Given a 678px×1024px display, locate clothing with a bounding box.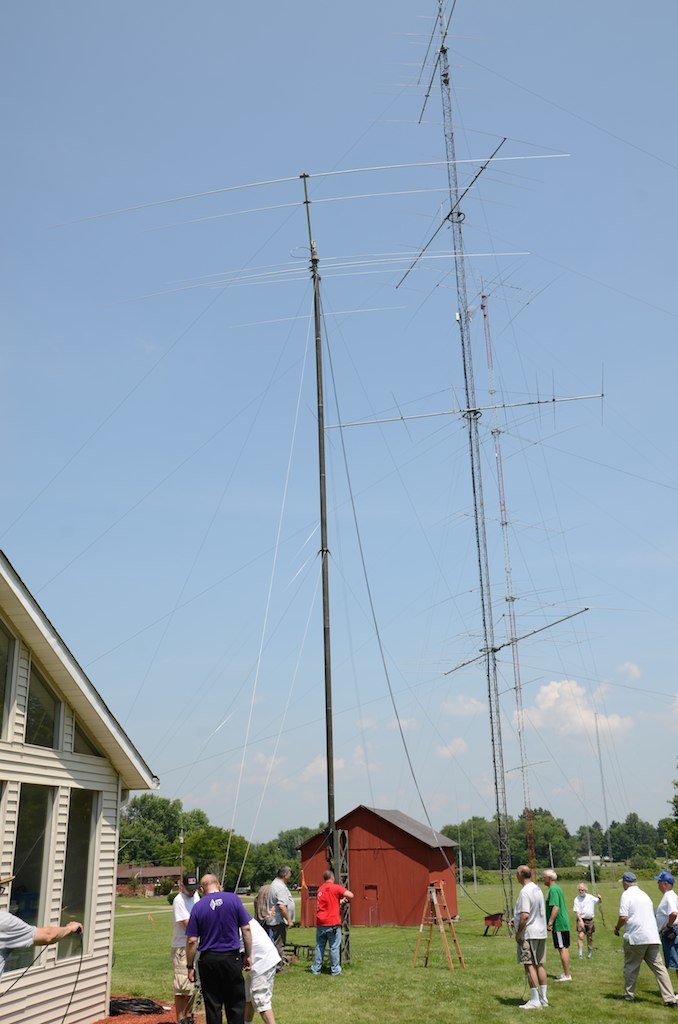
Located: 175,886,204,921.
